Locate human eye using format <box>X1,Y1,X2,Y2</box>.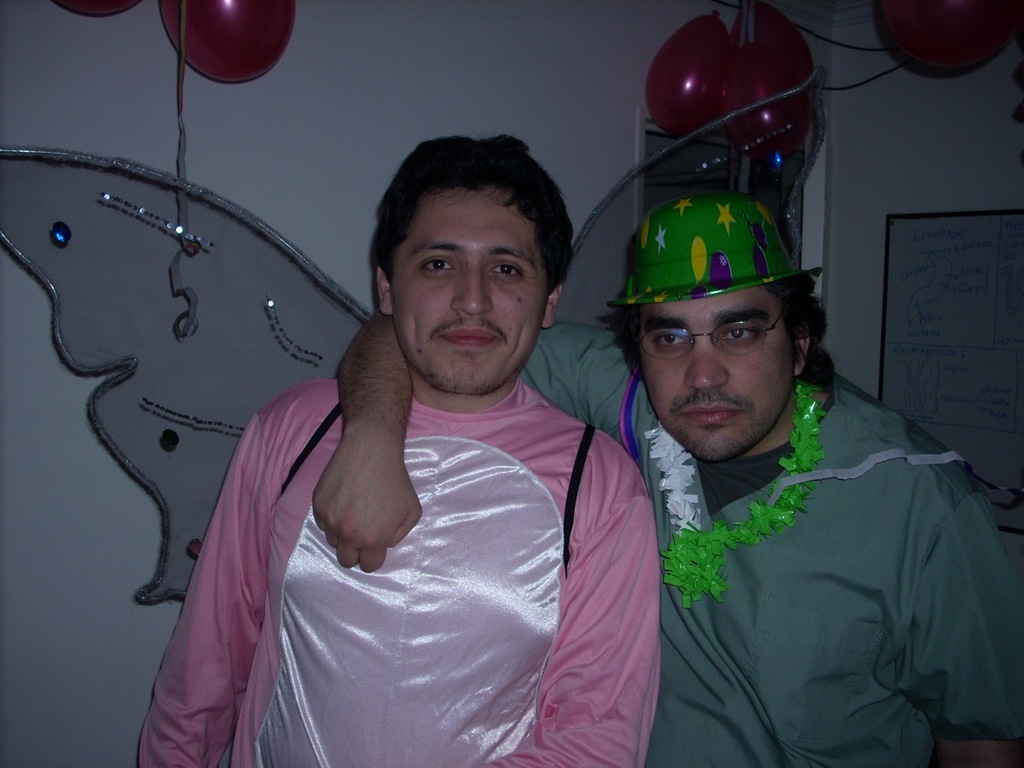
<box>718,319,765,345</box>.
